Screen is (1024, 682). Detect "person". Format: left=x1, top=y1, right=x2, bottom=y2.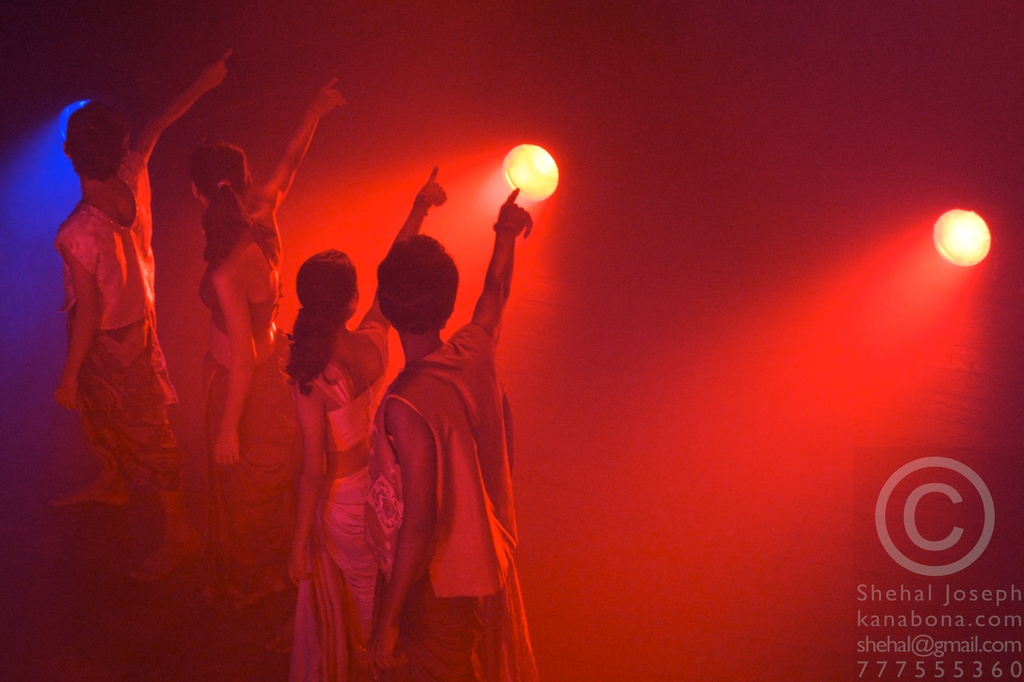
left=45, top=37, right=234, bottom=584.
